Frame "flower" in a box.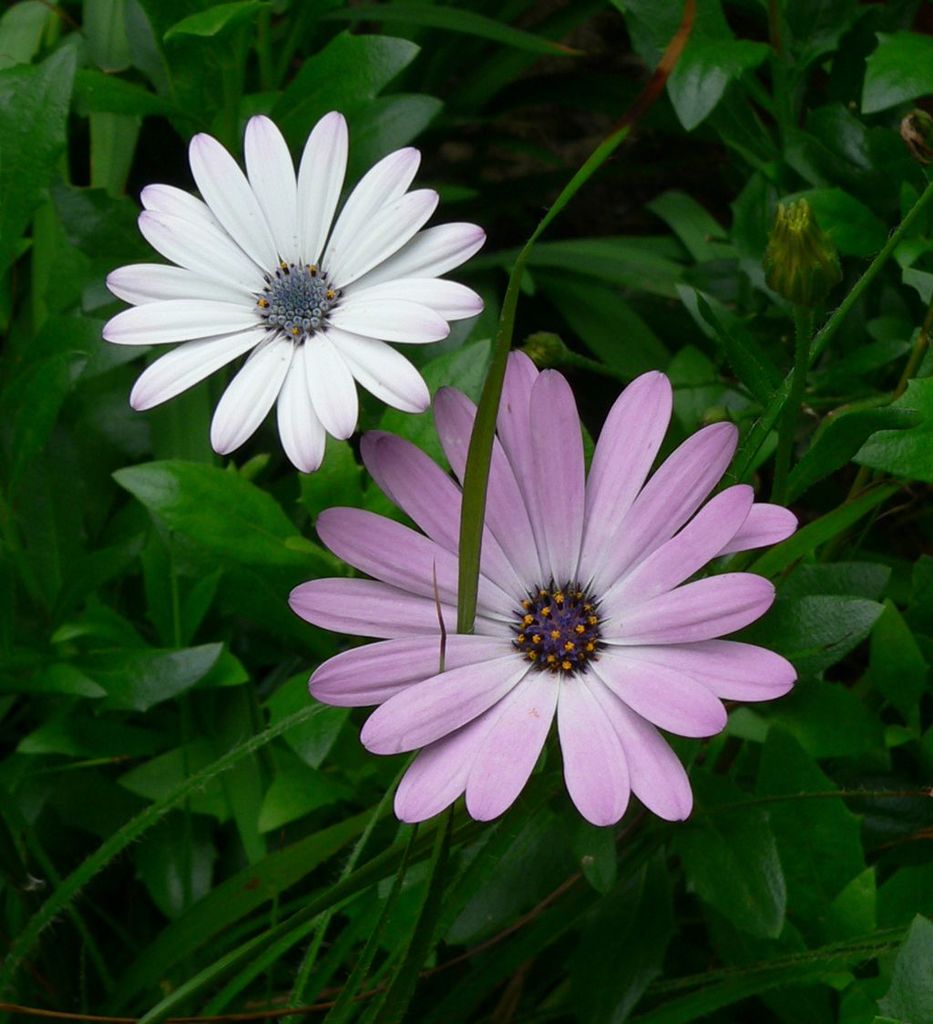
select_region(300, 367, 807, 843).
